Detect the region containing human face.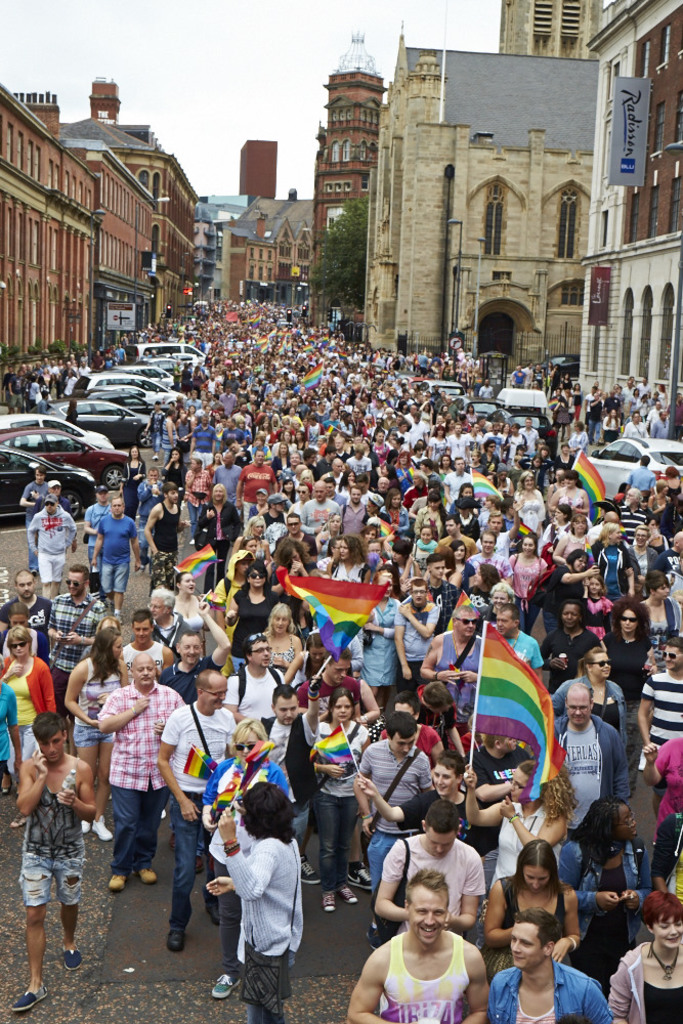
[49, 485, 58, 493].
